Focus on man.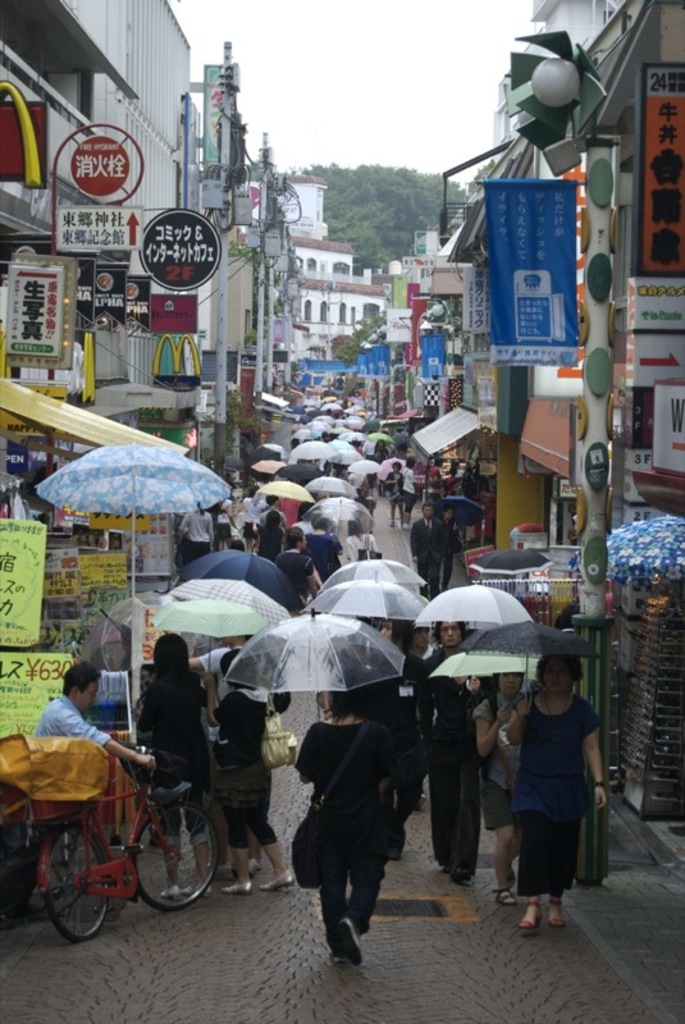
Focused at [32, 663, 165, 791].
